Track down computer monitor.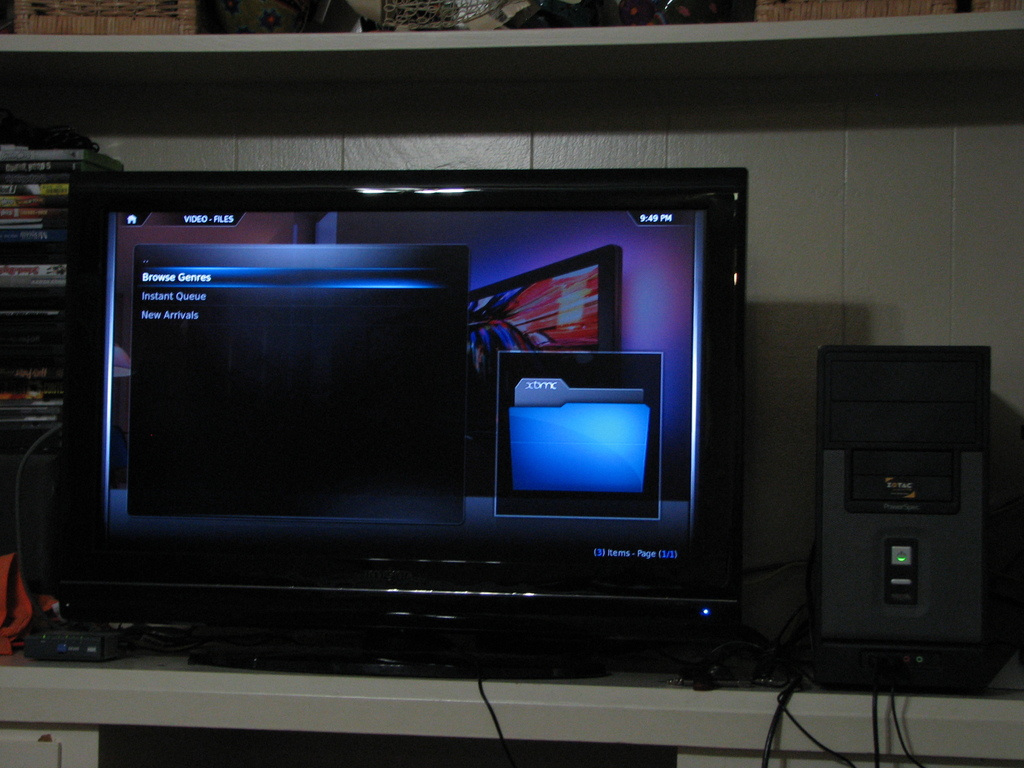
Tracked to locate(44, 170, 752, 593).
